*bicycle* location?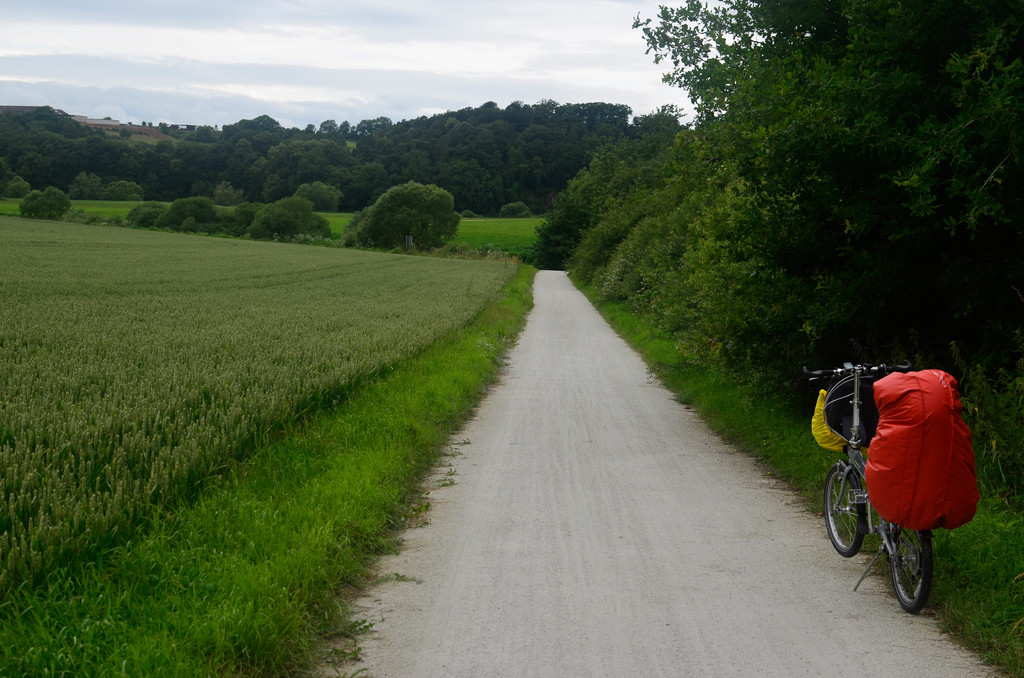
[x1=820, y1=386, x2=968, y2=601]
